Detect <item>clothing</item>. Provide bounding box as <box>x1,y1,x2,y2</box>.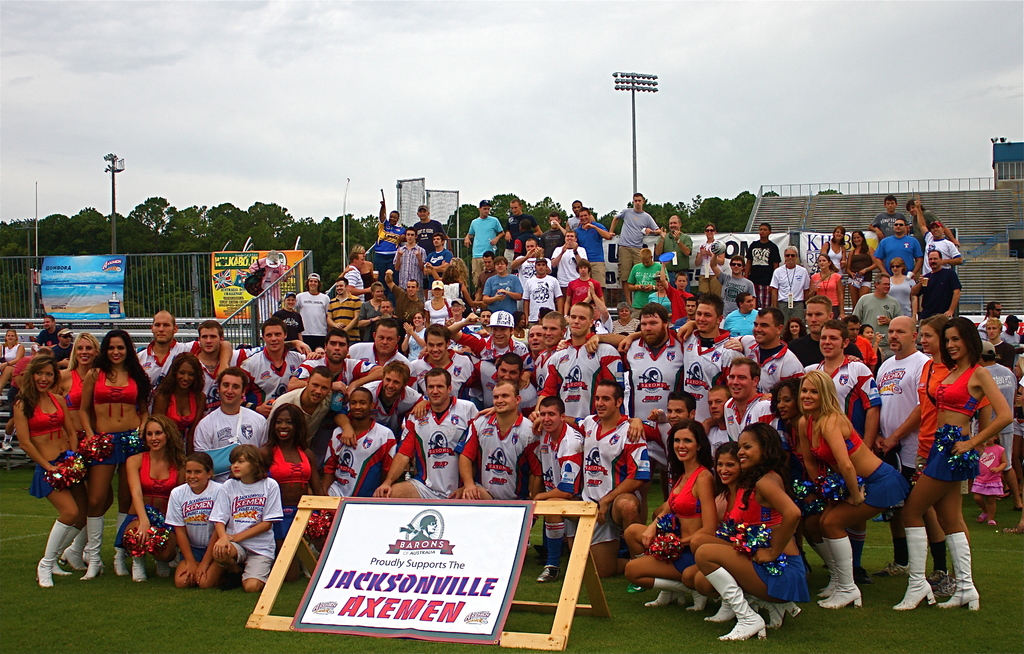
<box>824,234,844,271</box>.
